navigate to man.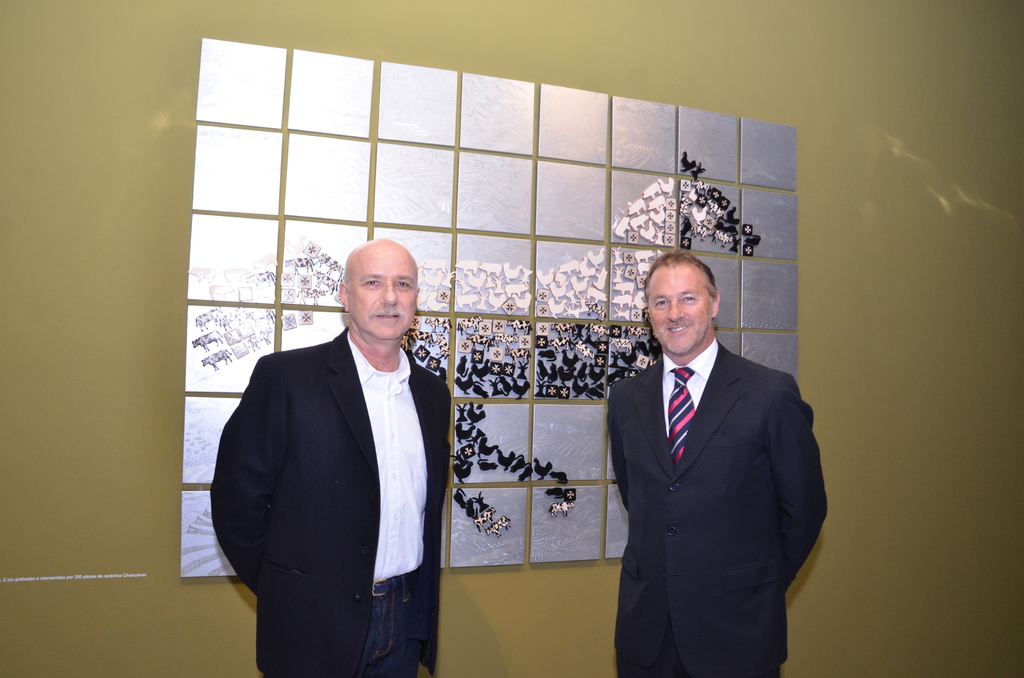
Navigation target: select_region(200, 230, 444, 677).
